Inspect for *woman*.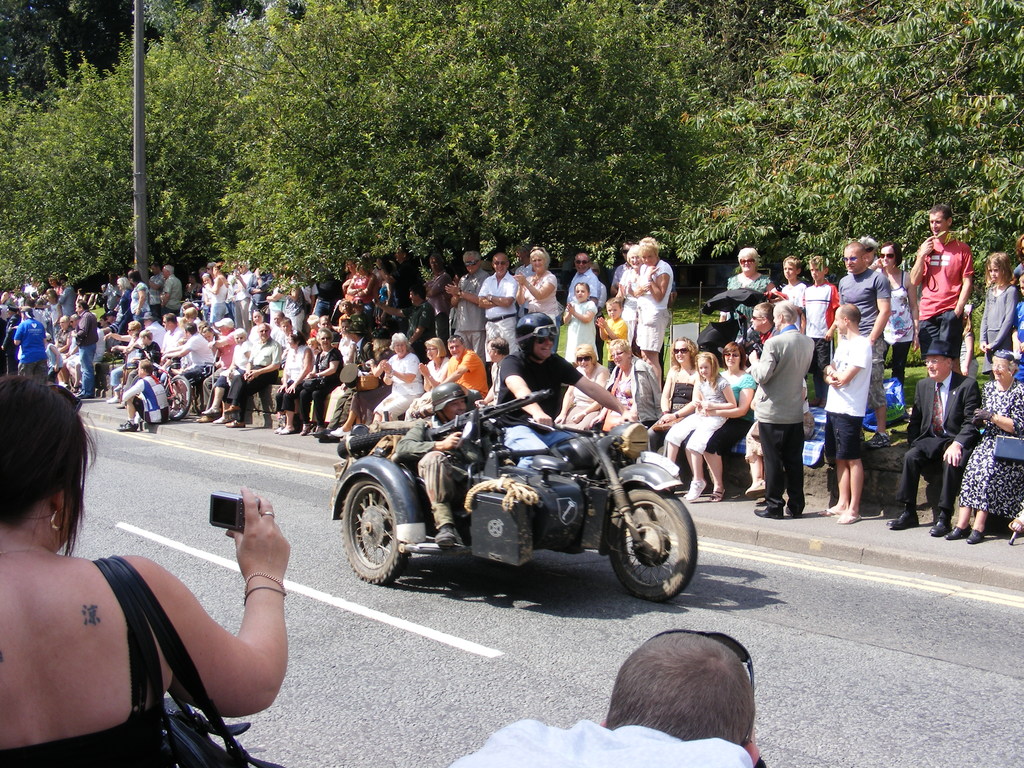
Inspection: 371,256,401,326.
